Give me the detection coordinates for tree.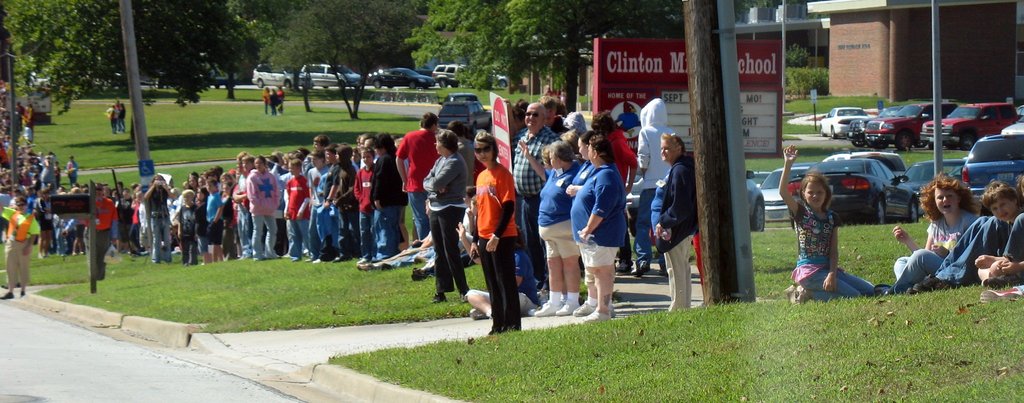
locate(538, 0, 675, 107).
